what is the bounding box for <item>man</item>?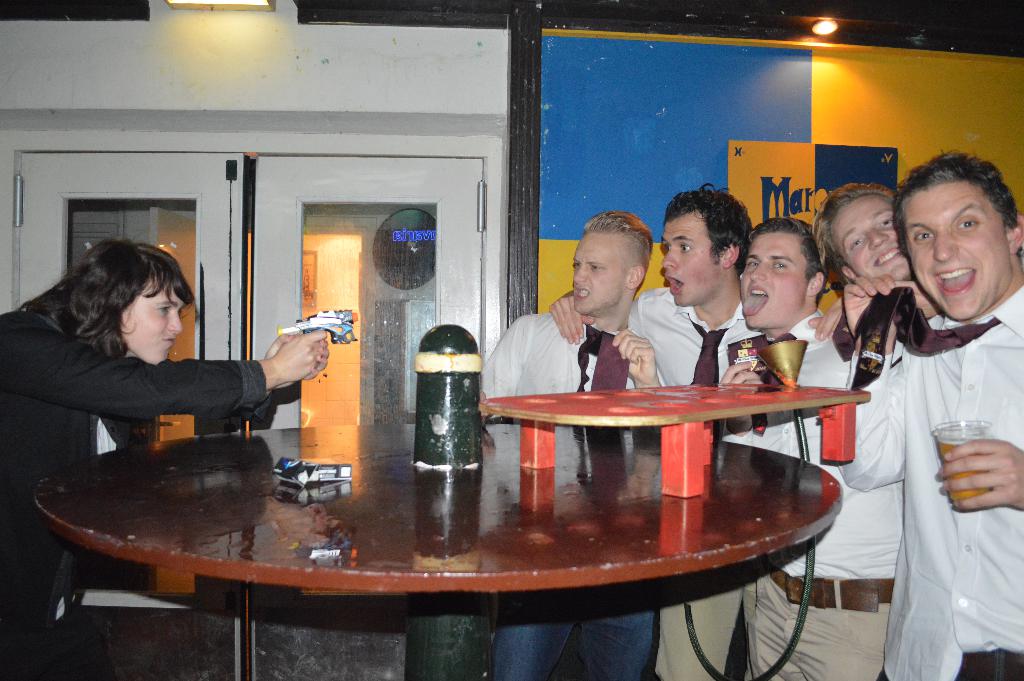
[476, 208, 668, 680].
